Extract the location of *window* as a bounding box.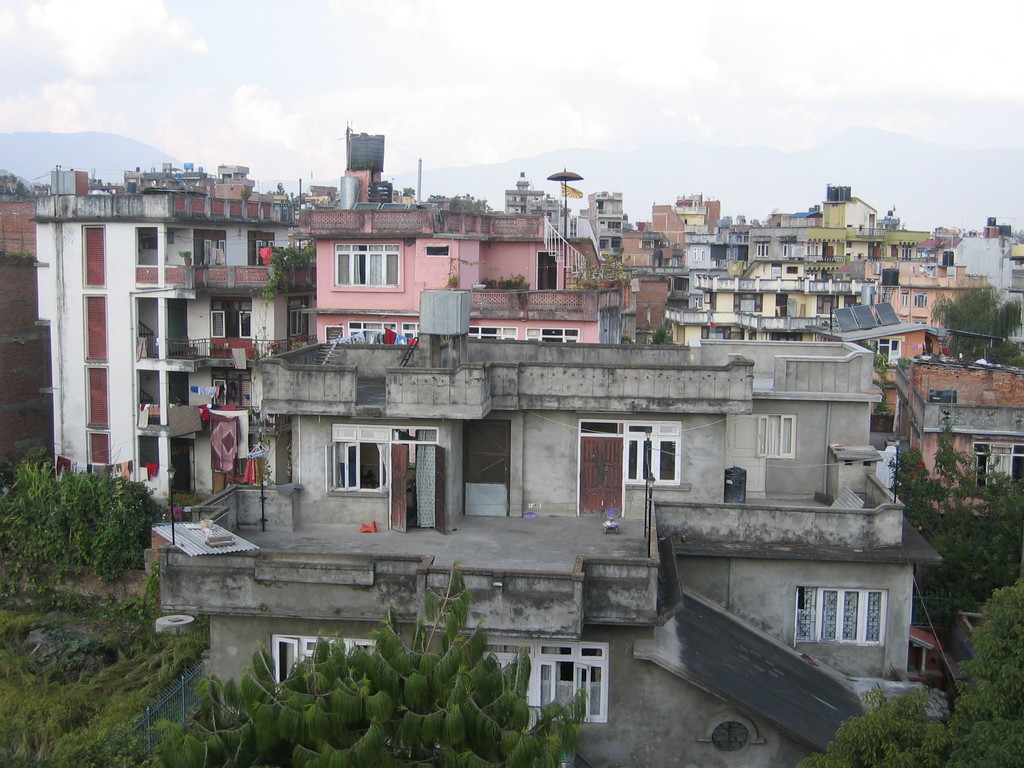
x1=868, y1=331, x2=904, y2=368.
